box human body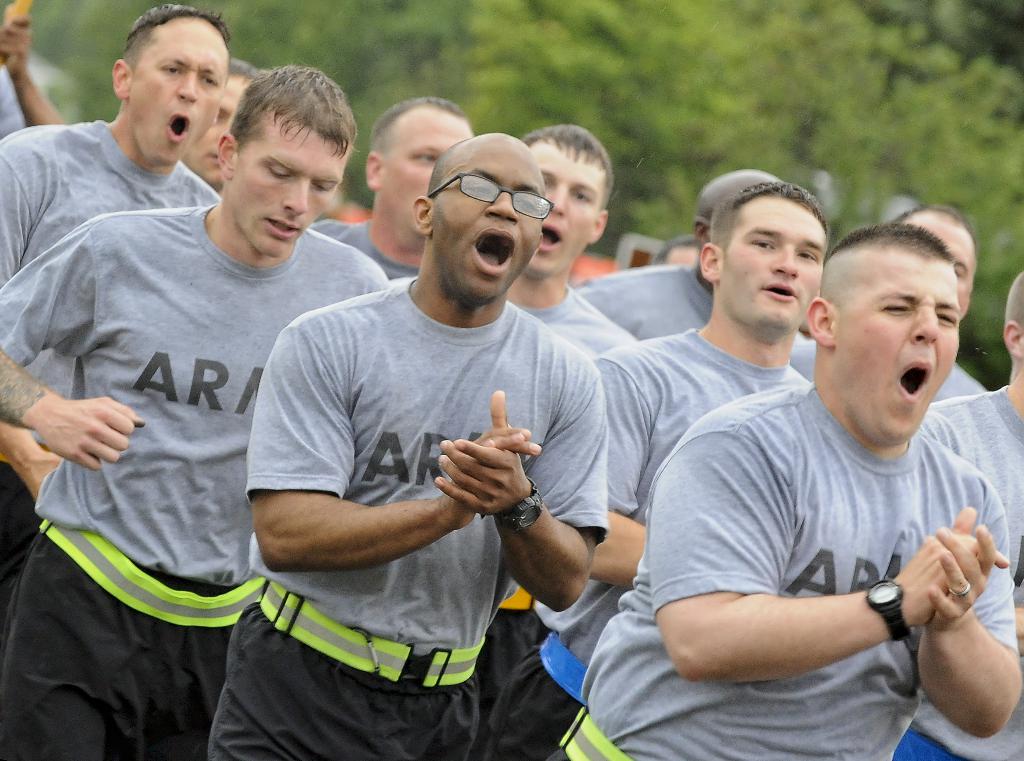
(left=608, top=220, right=1023, bottom=755)
